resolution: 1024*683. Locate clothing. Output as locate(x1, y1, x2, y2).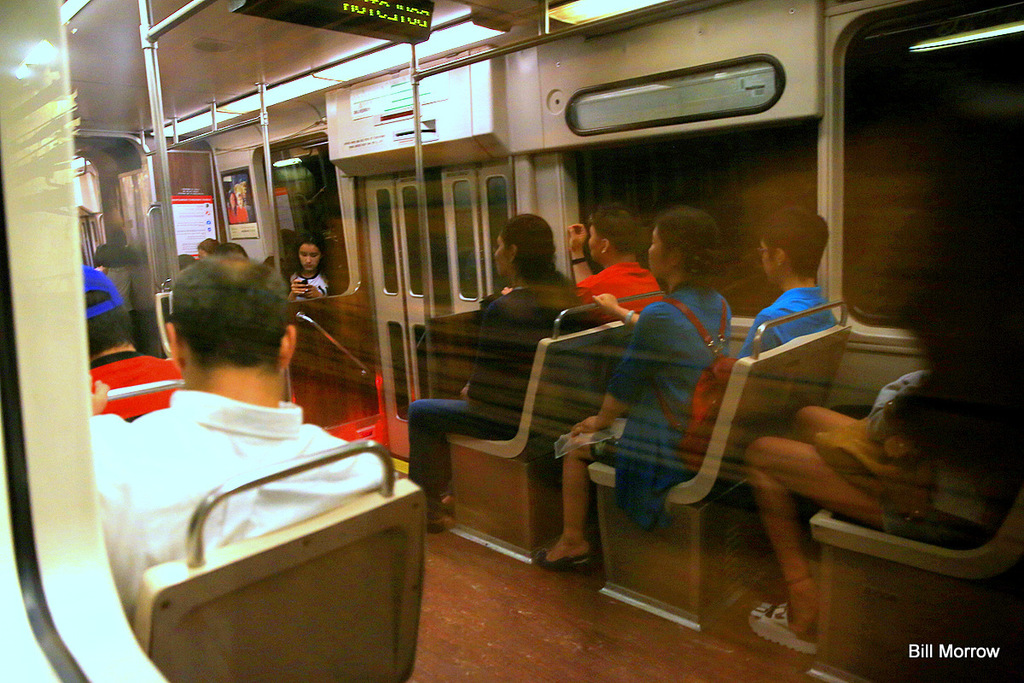
locate(404, 264, 594, 517).
